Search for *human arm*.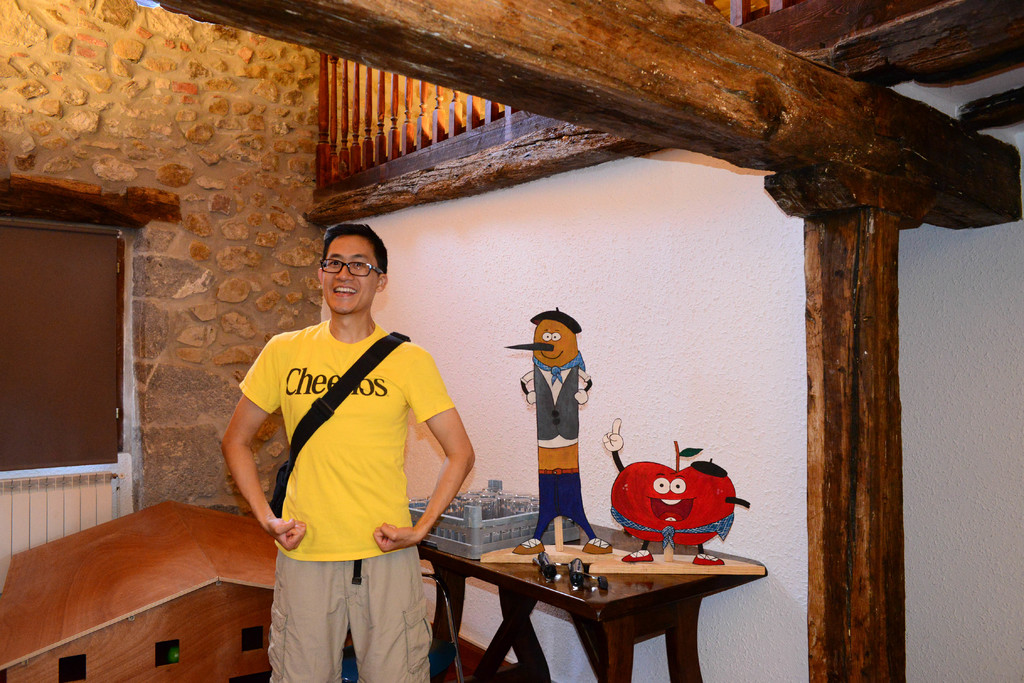
Found at bbox(385, 376, 480, 566).
